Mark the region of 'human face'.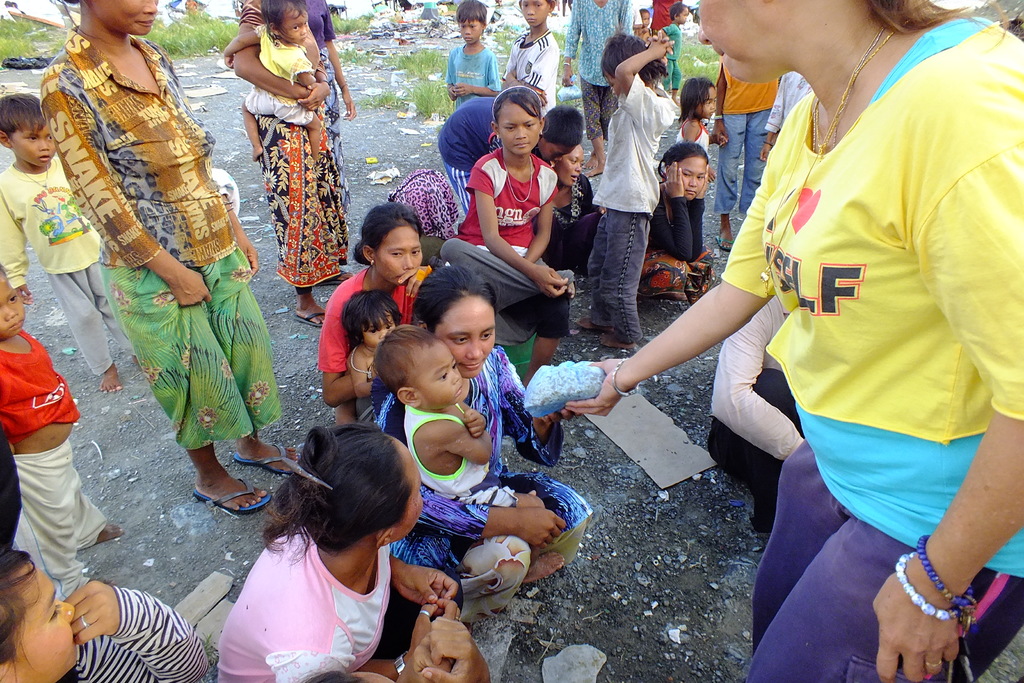
Region: (361, 315, 395, 352).
